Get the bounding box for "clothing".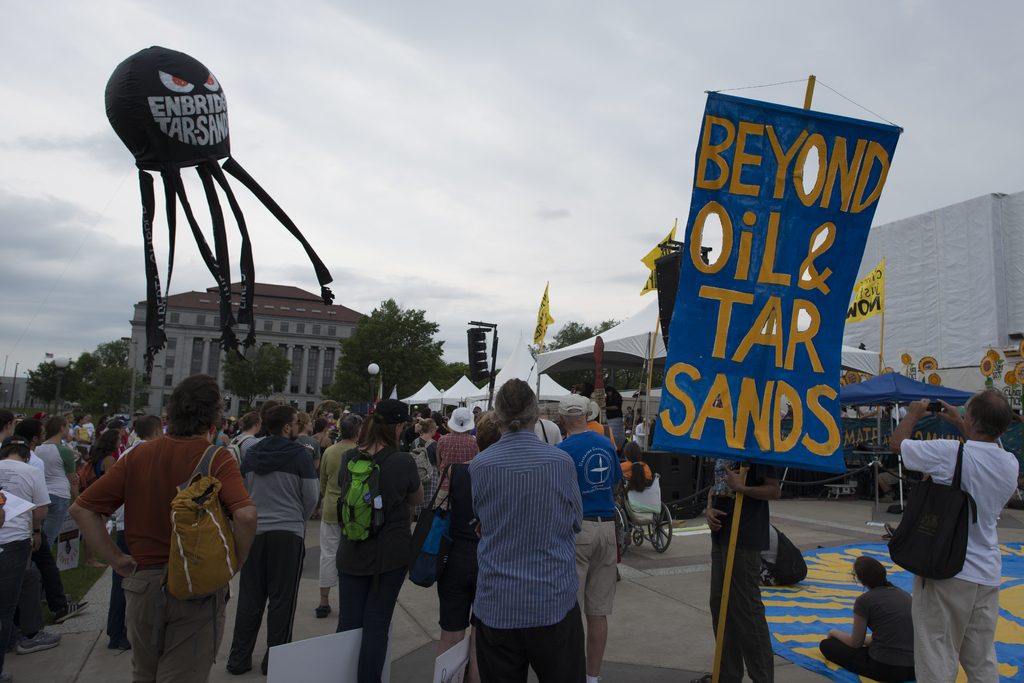
bbox(36, 439, 76, 580).
